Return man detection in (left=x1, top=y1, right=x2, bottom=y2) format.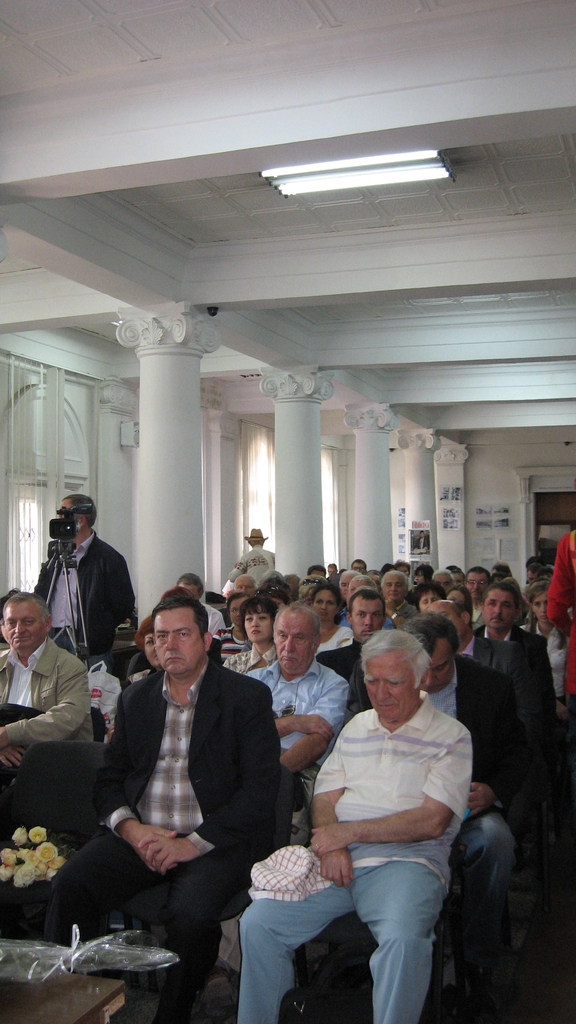
(left=79, top=579, right=294, bottom=995).
